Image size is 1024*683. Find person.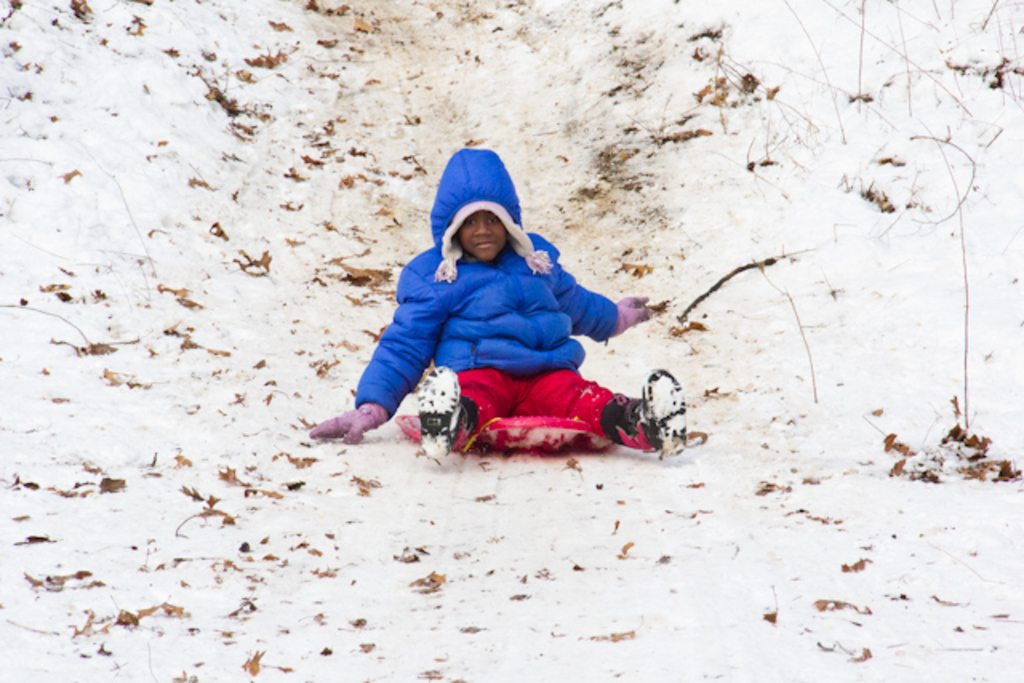
299 134 698 461.
